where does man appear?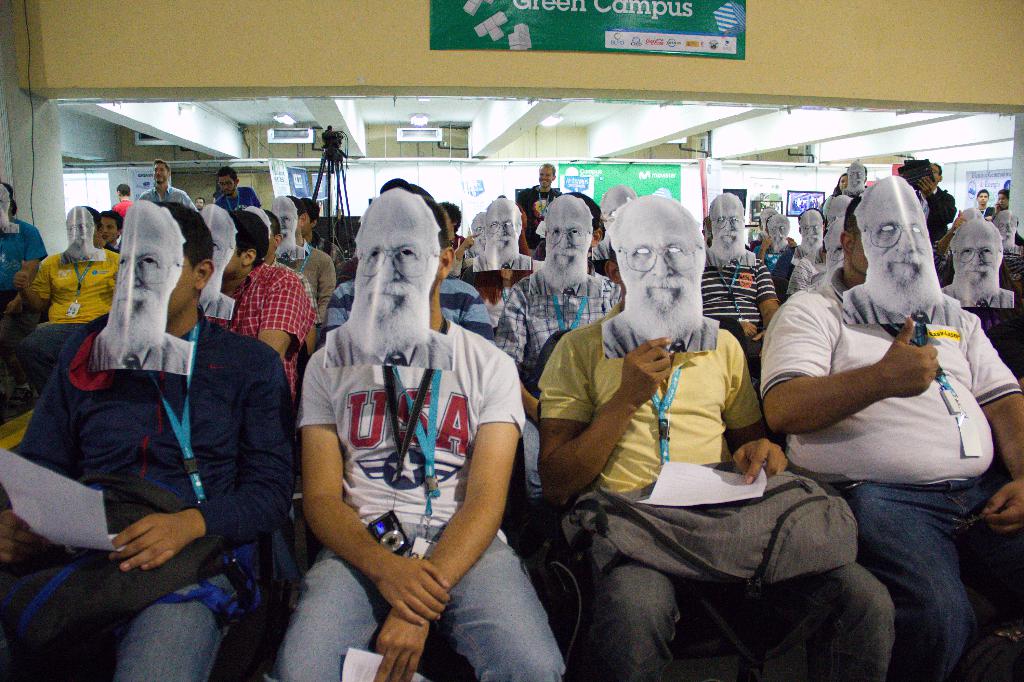
Appears at bbox=(755, 210, 803, 303).
